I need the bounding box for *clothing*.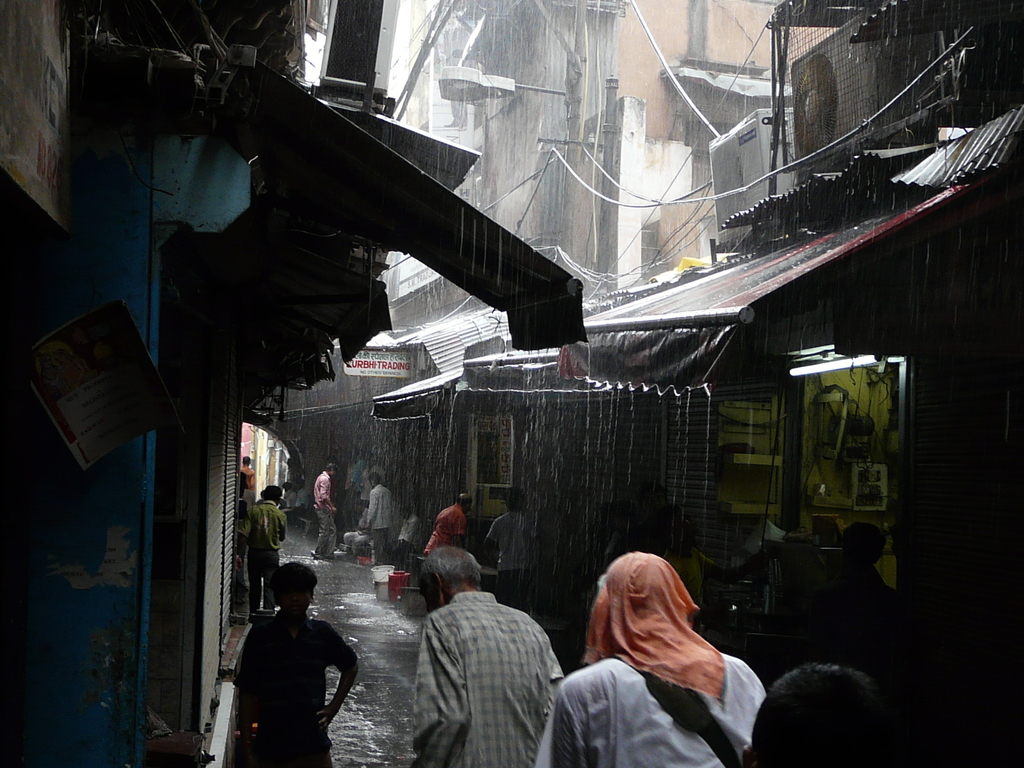
Here it is: [left=544, top=548, right=764, bottom=767].
